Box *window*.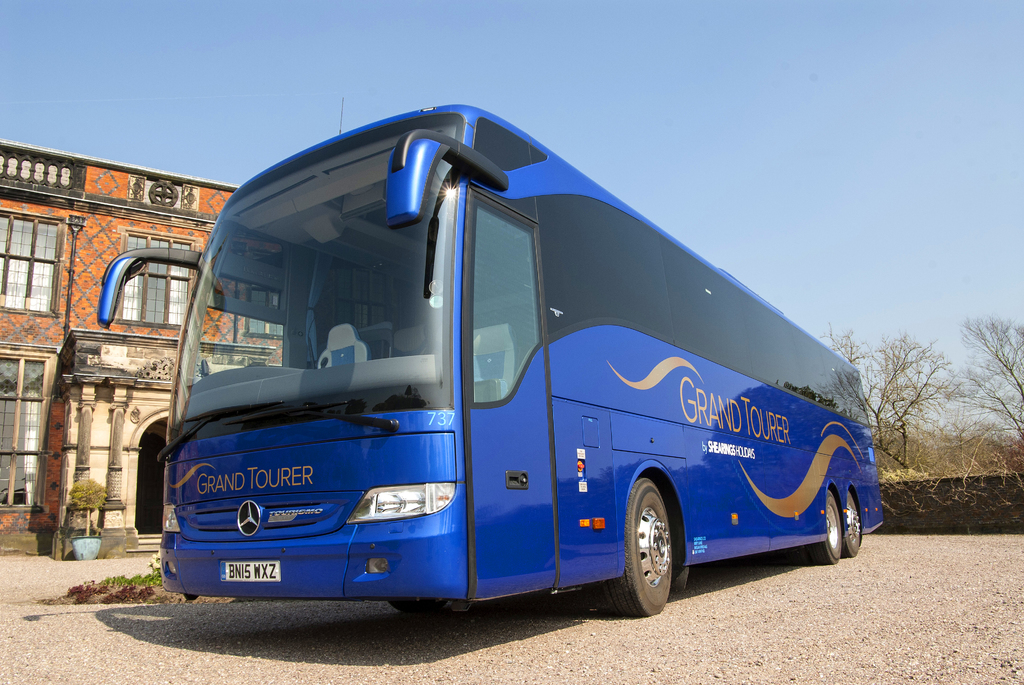
<region>0, 205, 63, 320</region>.
